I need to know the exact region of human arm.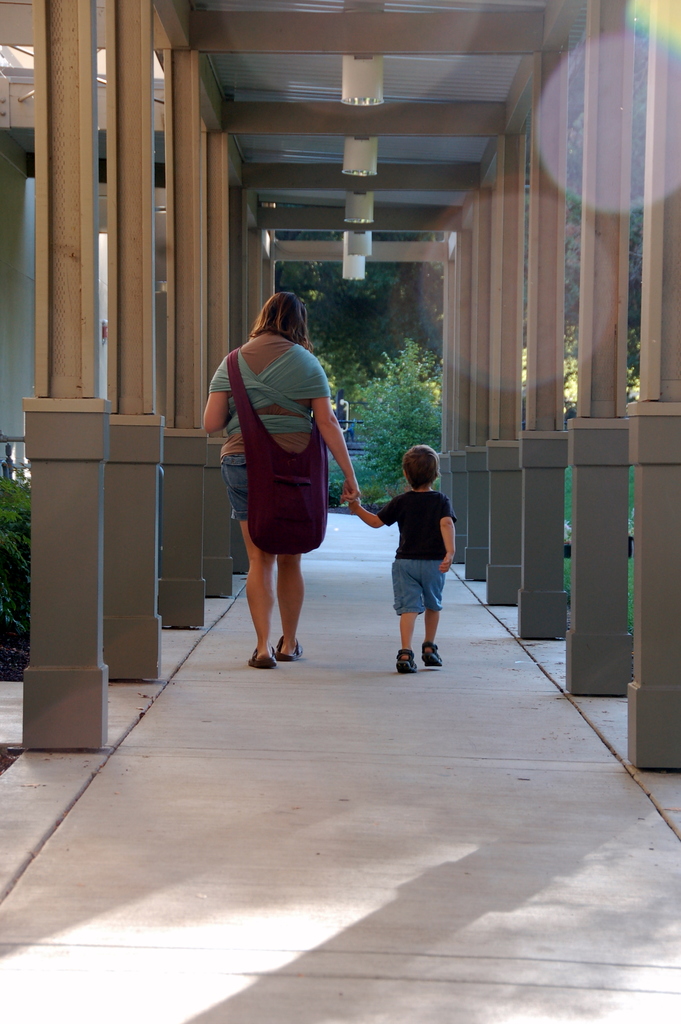
Region: pyautogui.locateOnScreen(314, 362, 357, 500).
